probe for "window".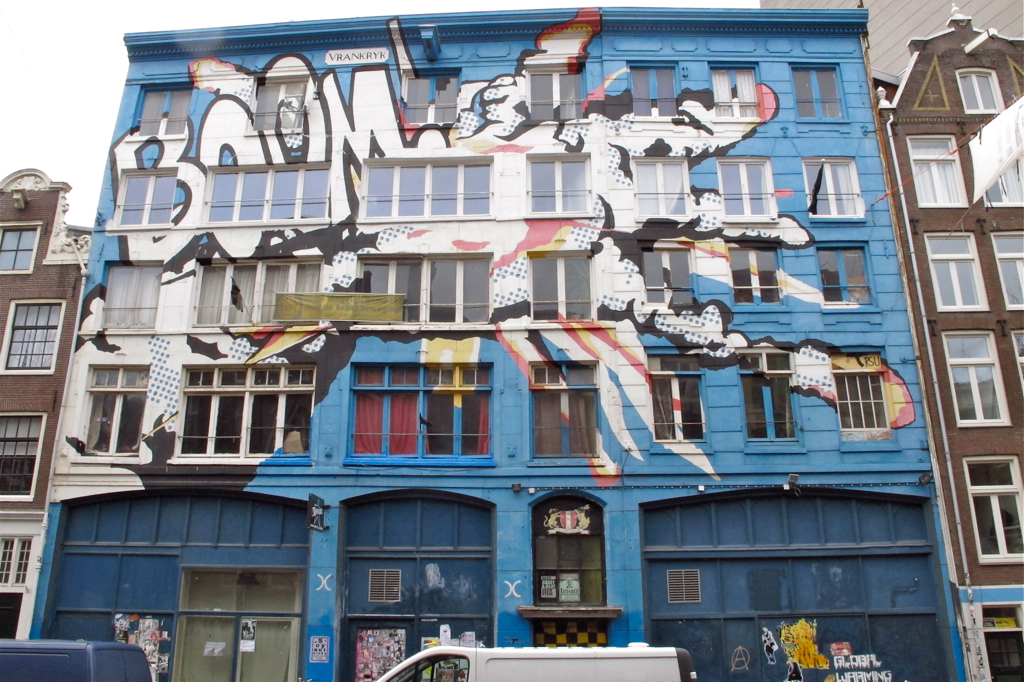
Probe result: [x1=148, y1=350, x2=306, y2=464].
